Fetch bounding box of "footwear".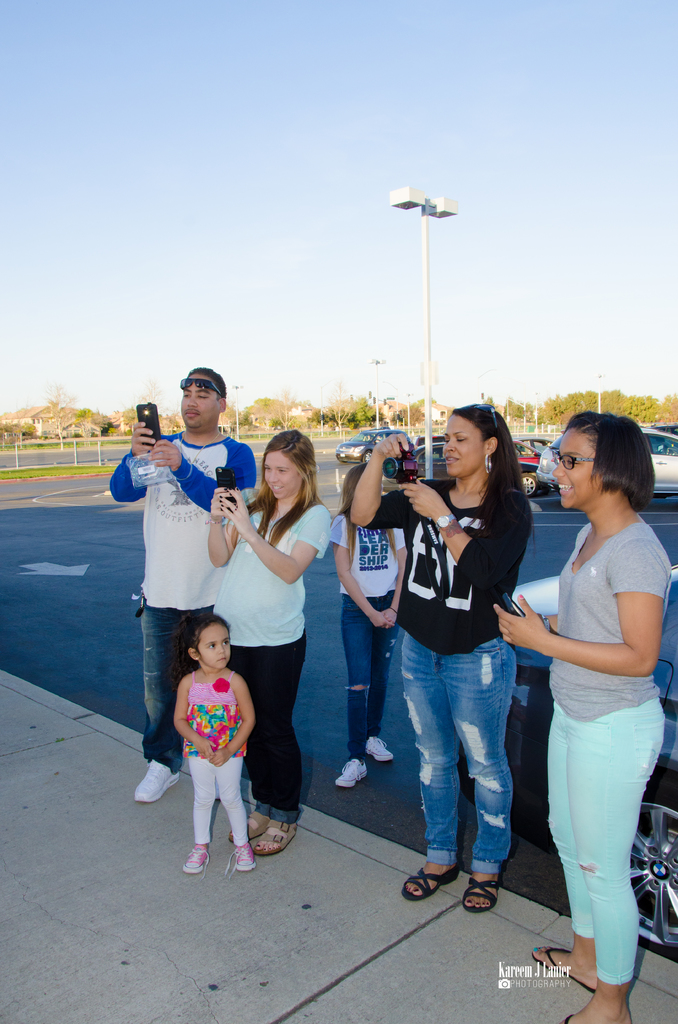
Bbox: {"left": 184, "top": 840, "right": 209, "bottom": 876}.
